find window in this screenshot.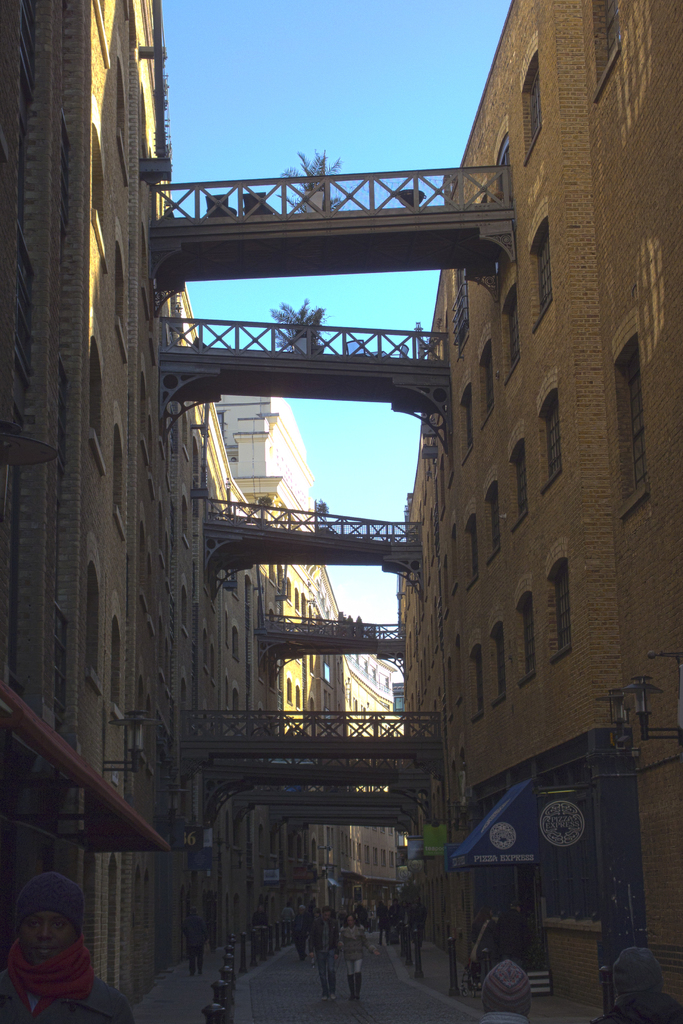
The bounding box for window is {"left": 113, "top": 214, "right": 125, "bottom": 363}.
